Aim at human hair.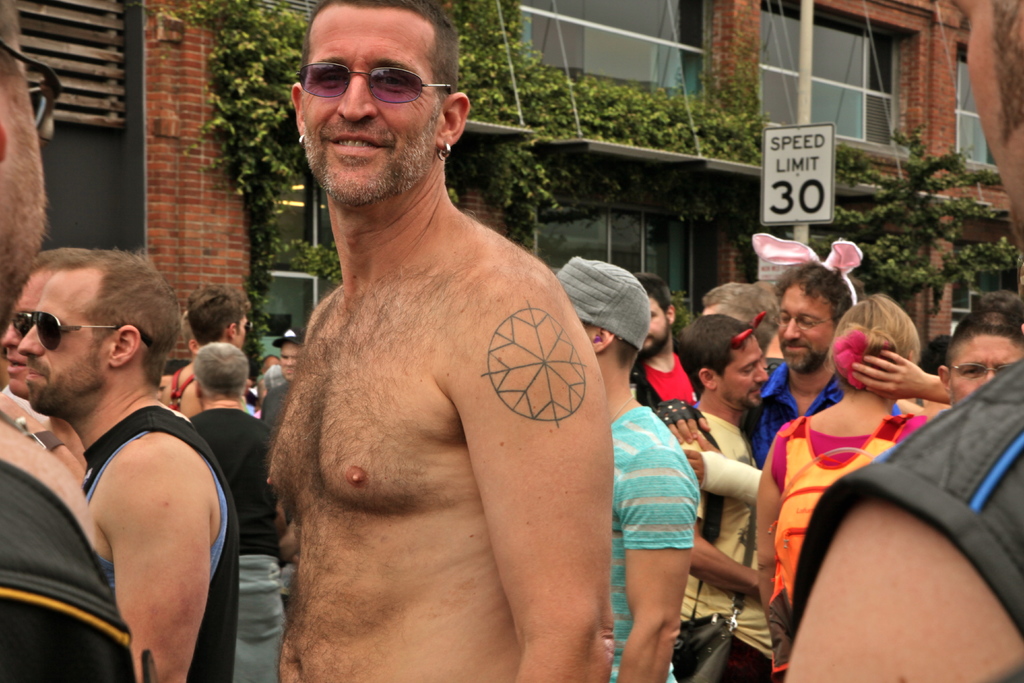
Aimed at bbox(772, 259, 852, 317).
